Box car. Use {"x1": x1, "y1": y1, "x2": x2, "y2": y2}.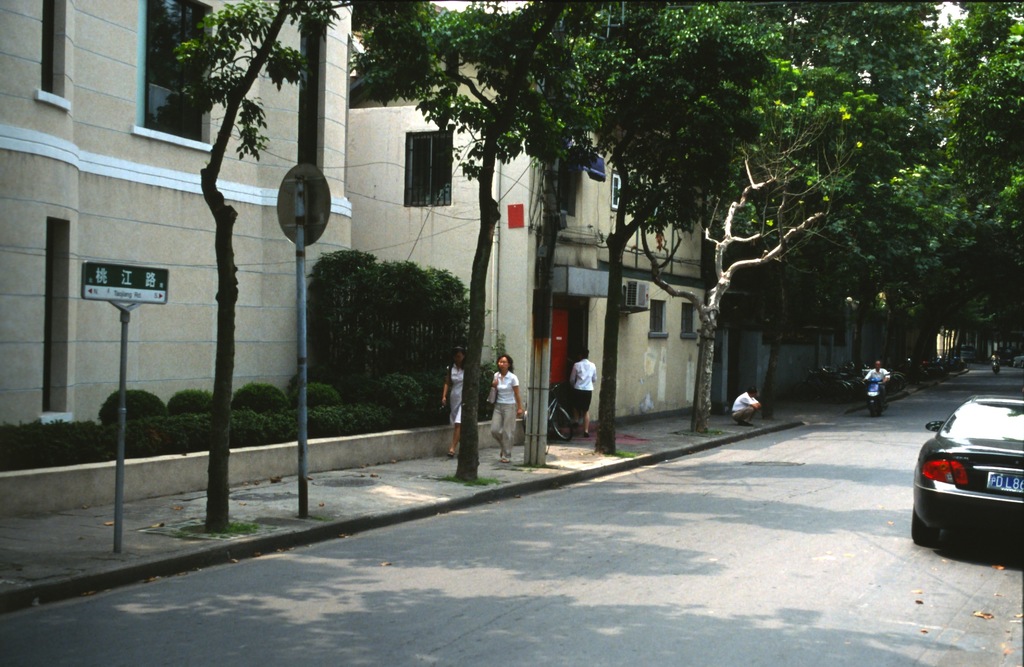
{"x1": 910, "y1": 391, "x2": 1023, "y2": 537}.
